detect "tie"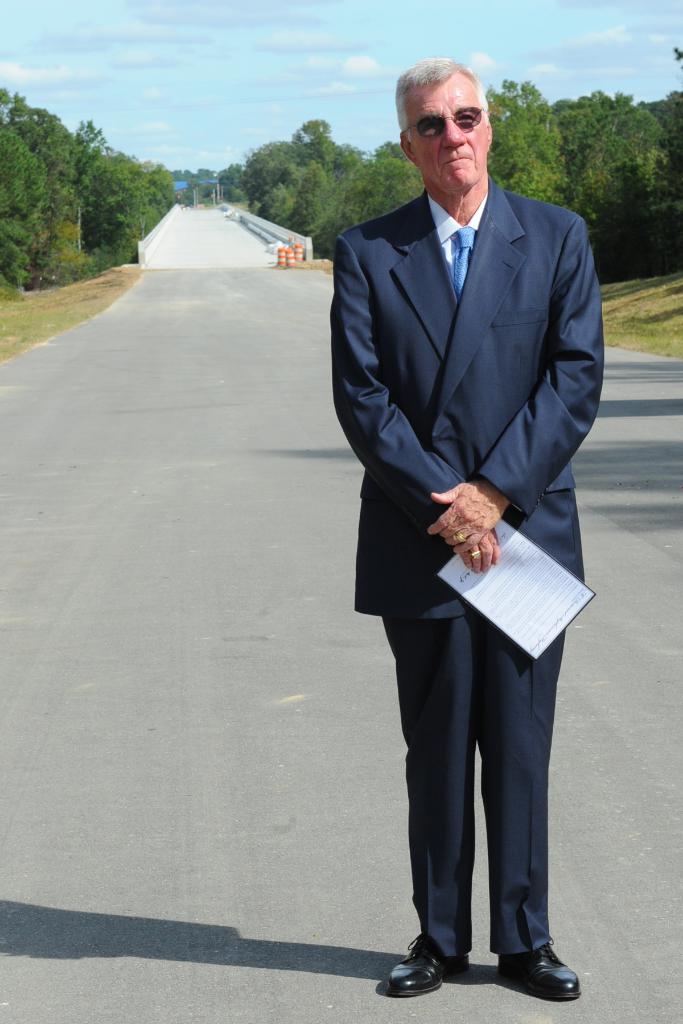
region(448, 225, 477, 301)
